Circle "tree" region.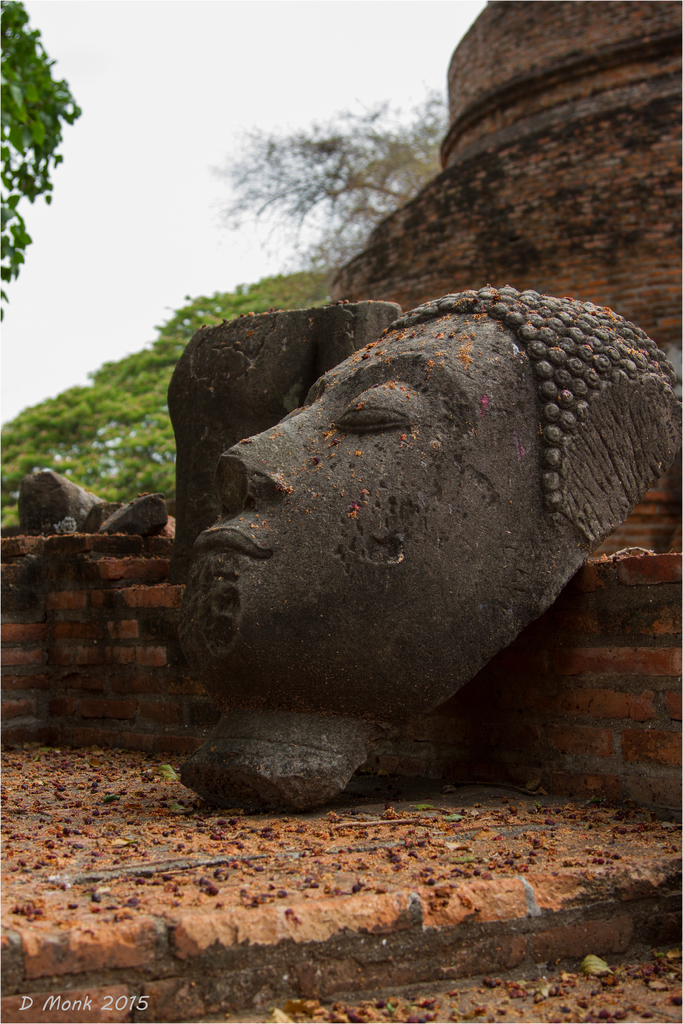
Region: x1=0 y1=0 x2=80 y2=318.
